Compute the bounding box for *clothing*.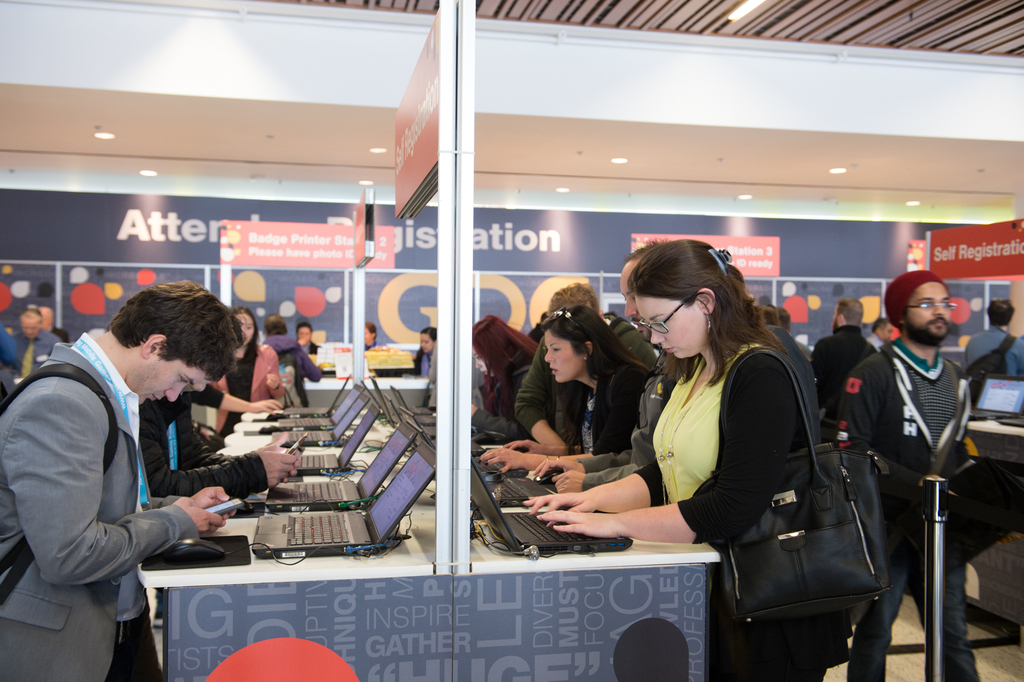
(0, 318, 58, 374).
